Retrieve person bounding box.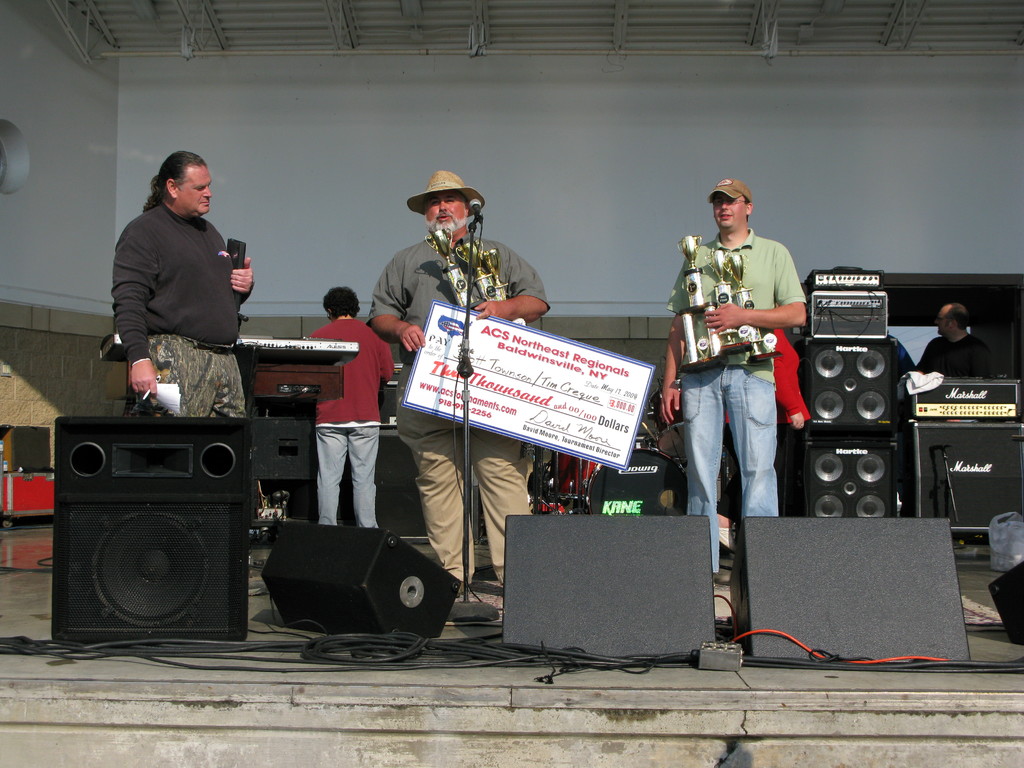
Bounding box: (913, 300, 1001, 380).
